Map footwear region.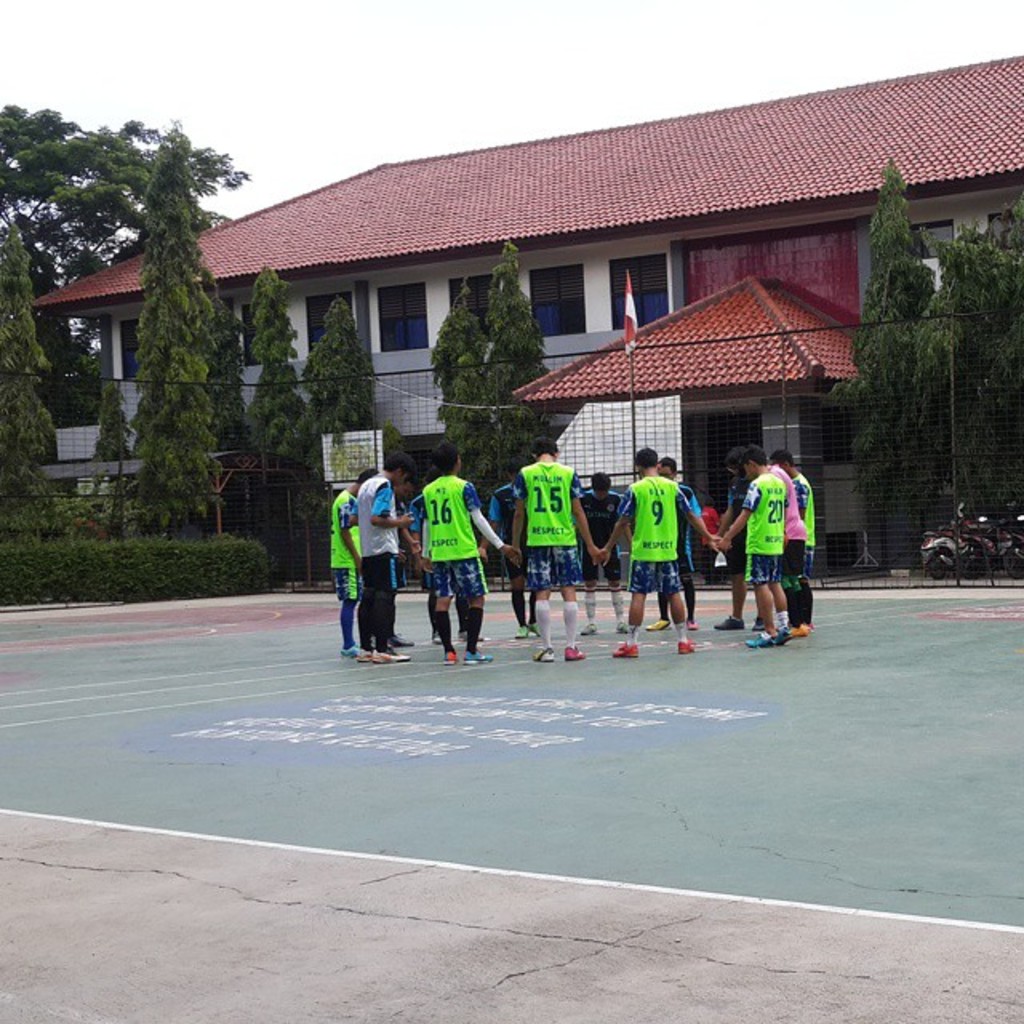
Mapped to (749, 616, 766, 632).
